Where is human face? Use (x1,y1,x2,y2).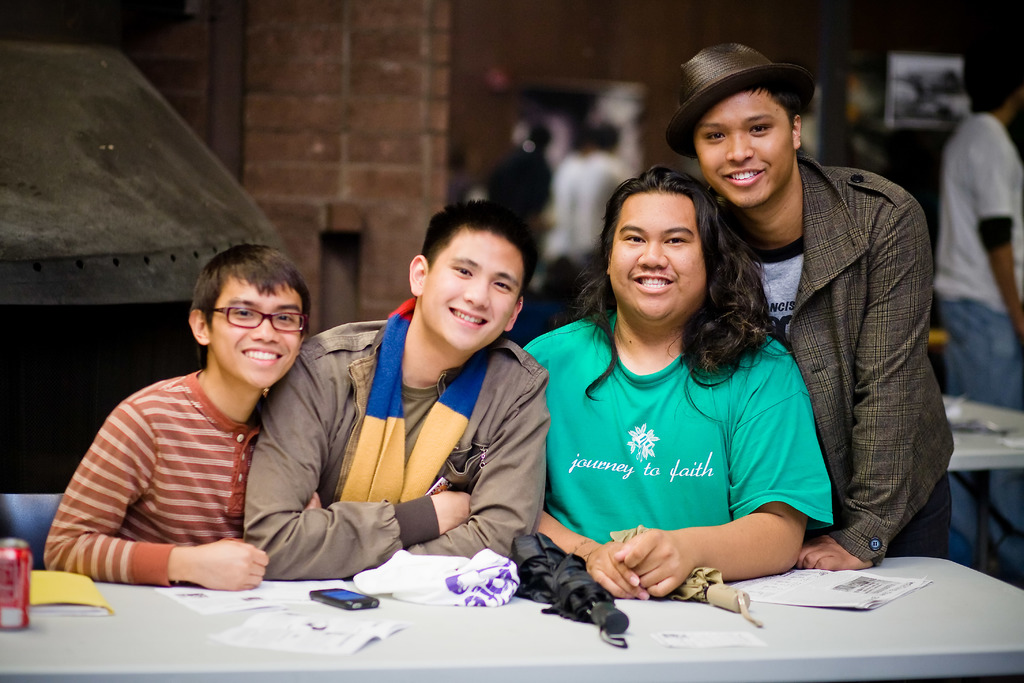
(610,194,703,321).
